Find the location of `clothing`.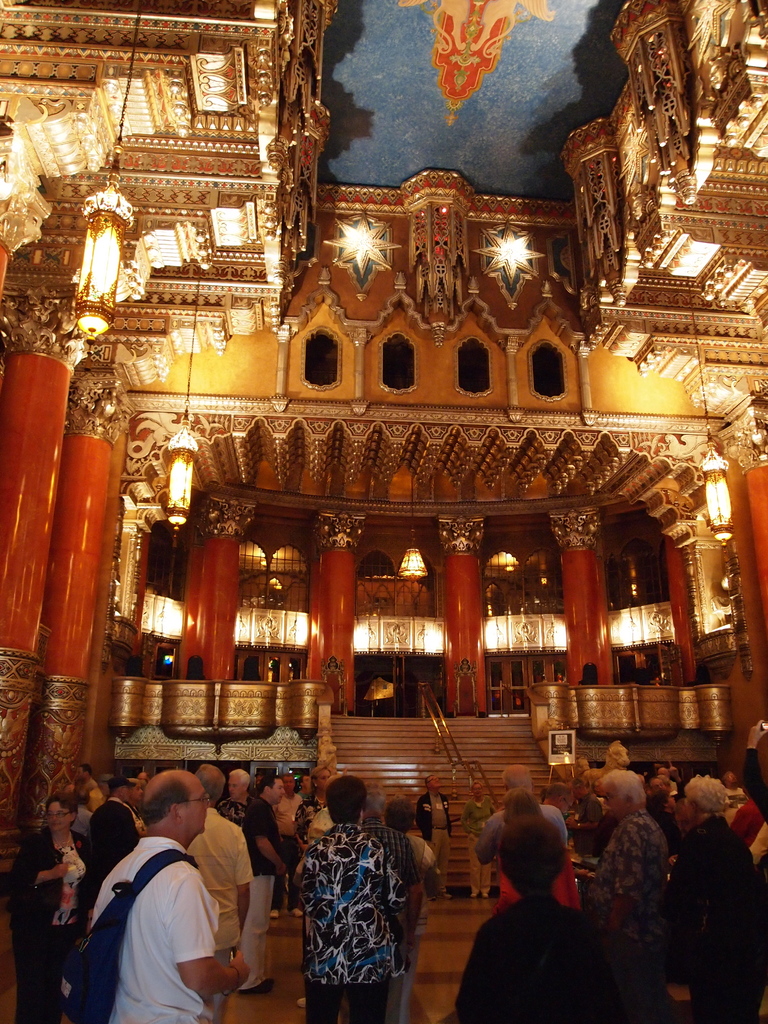
Location: 665/814/767/1023.
